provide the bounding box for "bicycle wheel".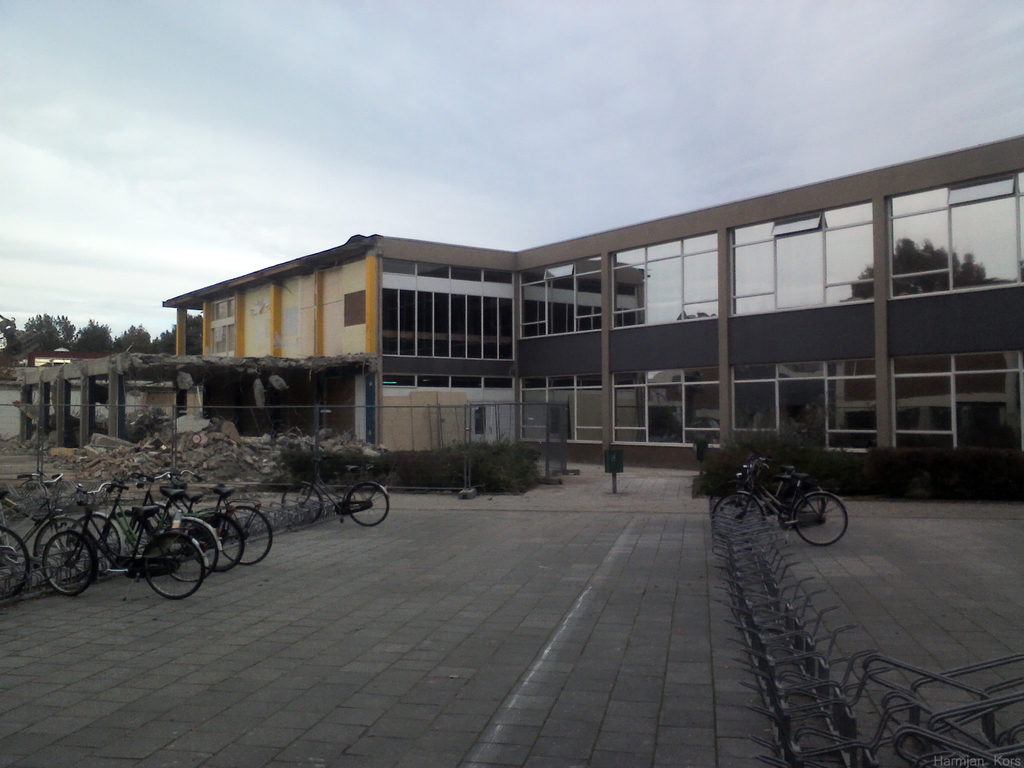
left=784, top=479, right=822, bottom=528.
